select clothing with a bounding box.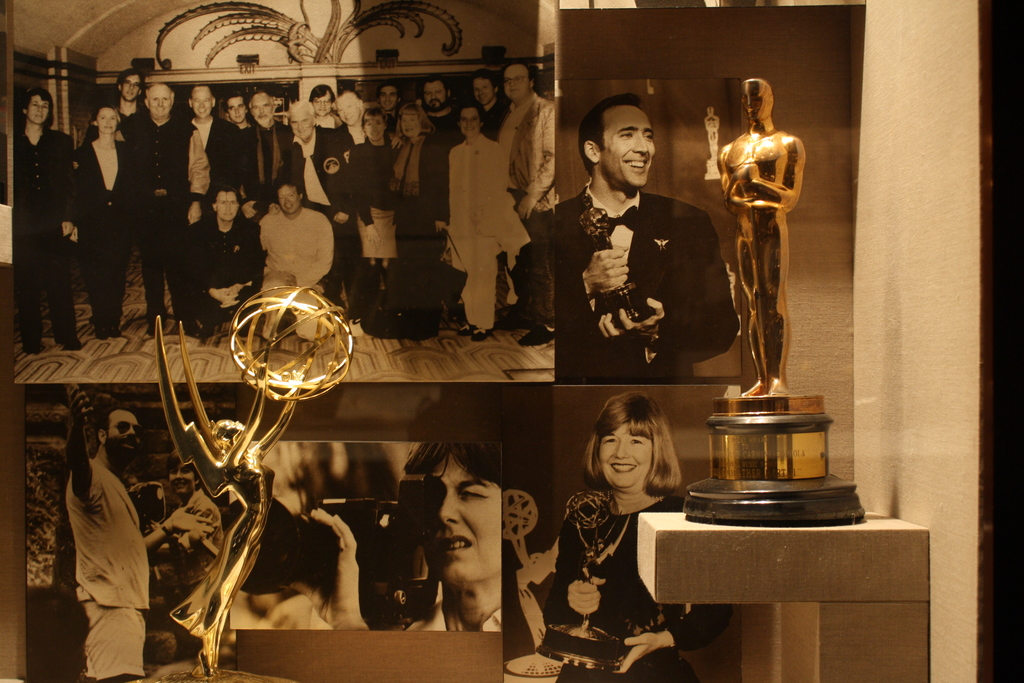
512,181,755,393.
